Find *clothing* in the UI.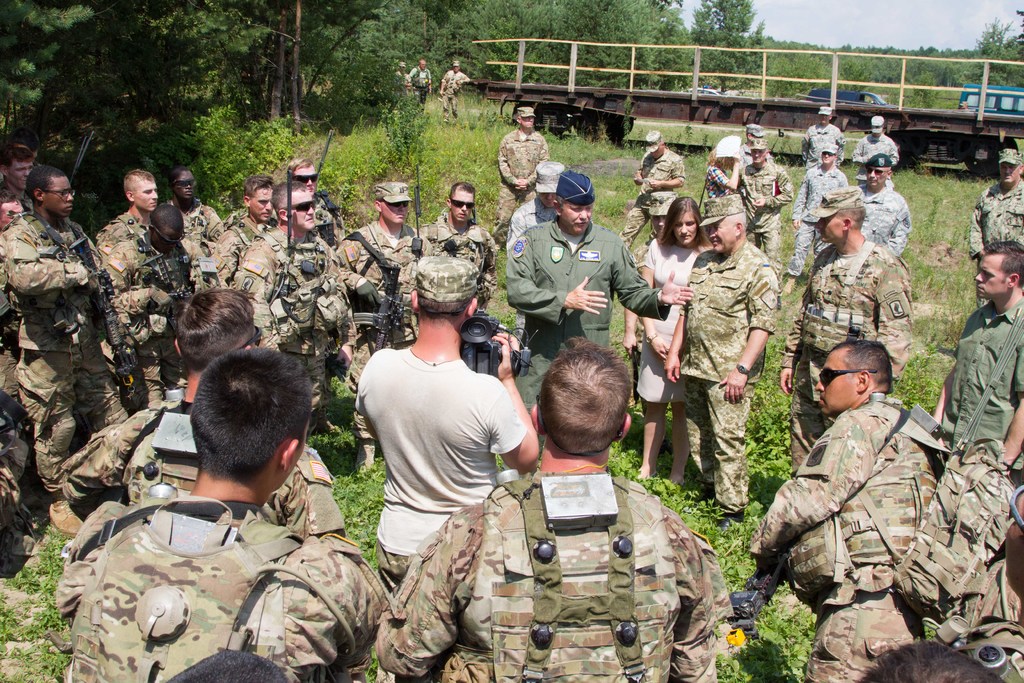
UI element at <box>677,233,782,507</box>.
